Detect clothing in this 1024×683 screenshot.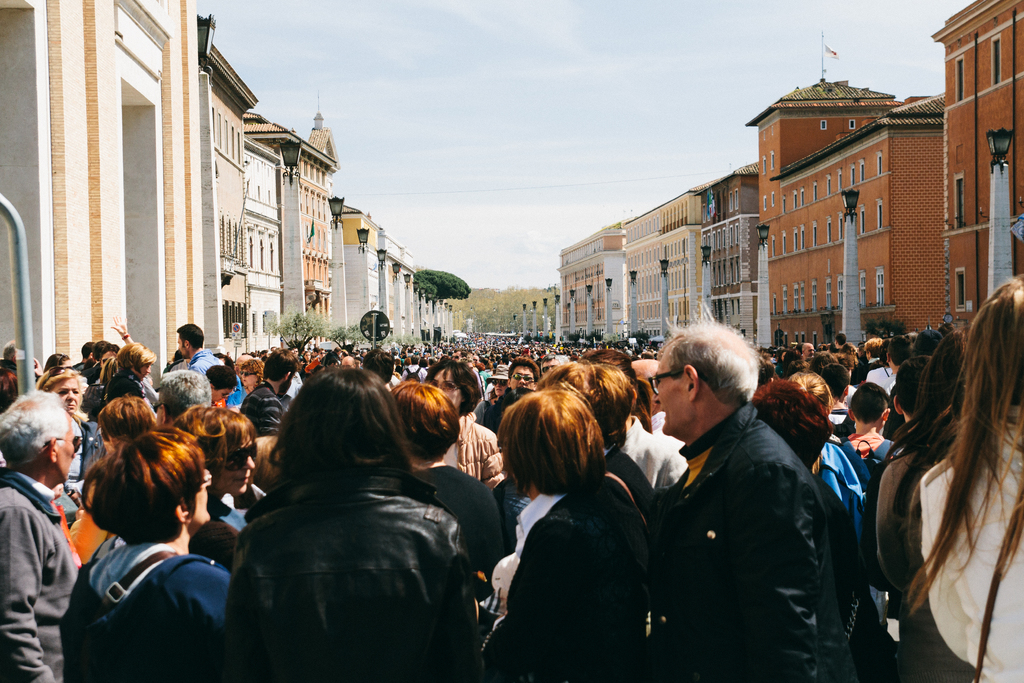
Detection: box=[241, 381, 284, 439].
